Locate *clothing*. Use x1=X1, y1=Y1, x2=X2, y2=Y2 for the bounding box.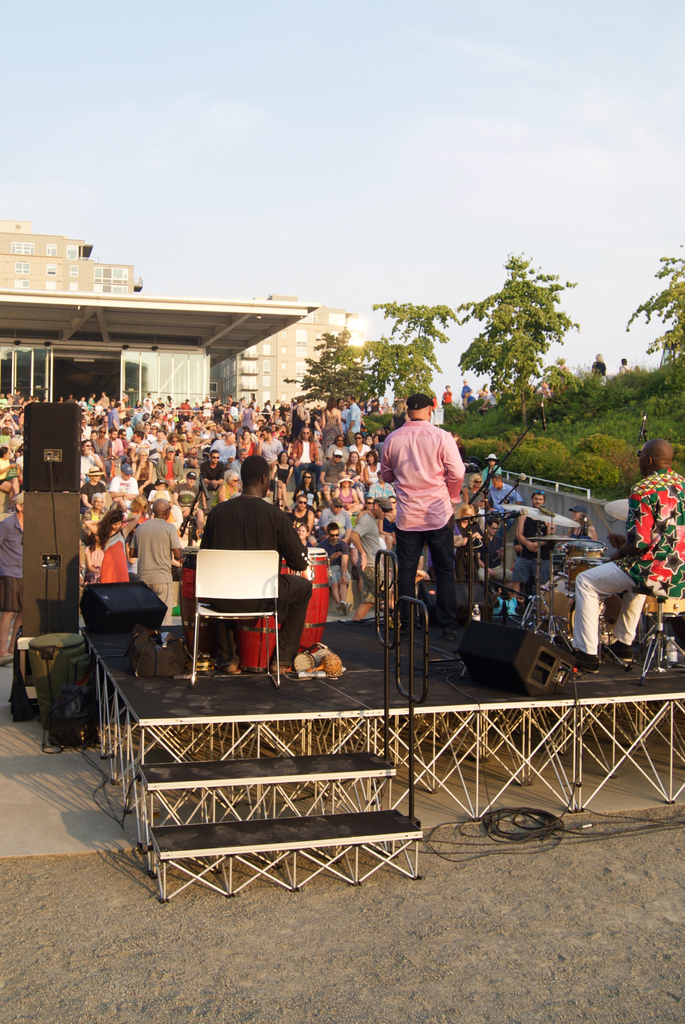
x1=383, y1=390, x2=475, y2=619.
